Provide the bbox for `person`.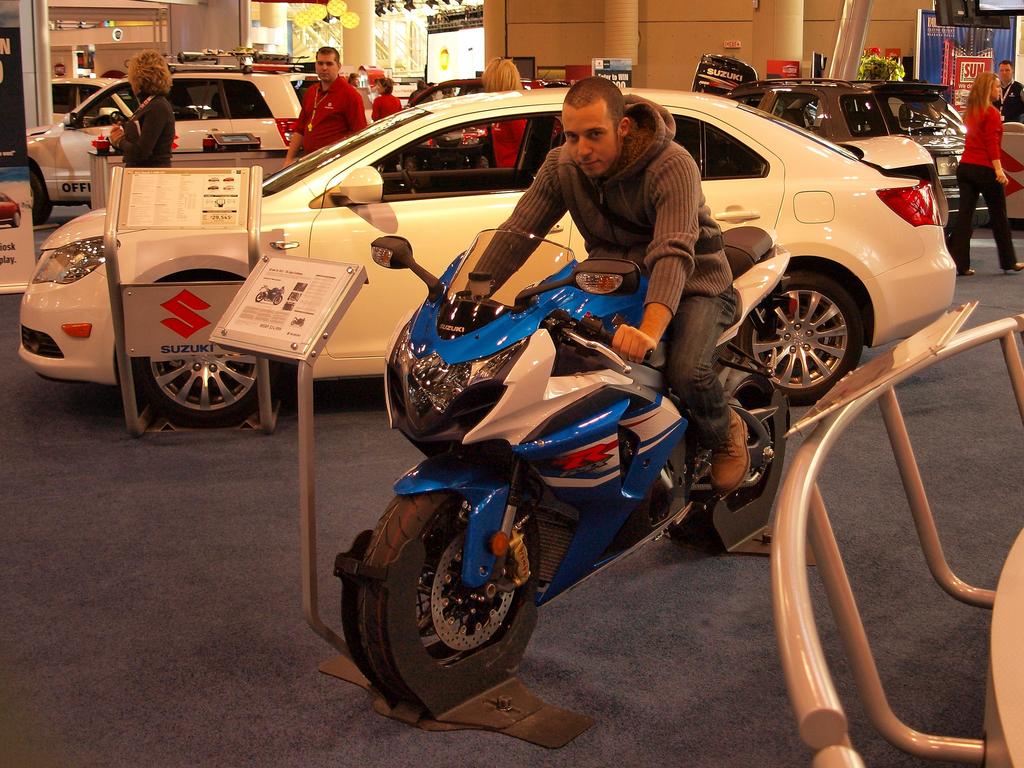
locate(945, 70, 1023, 277).
